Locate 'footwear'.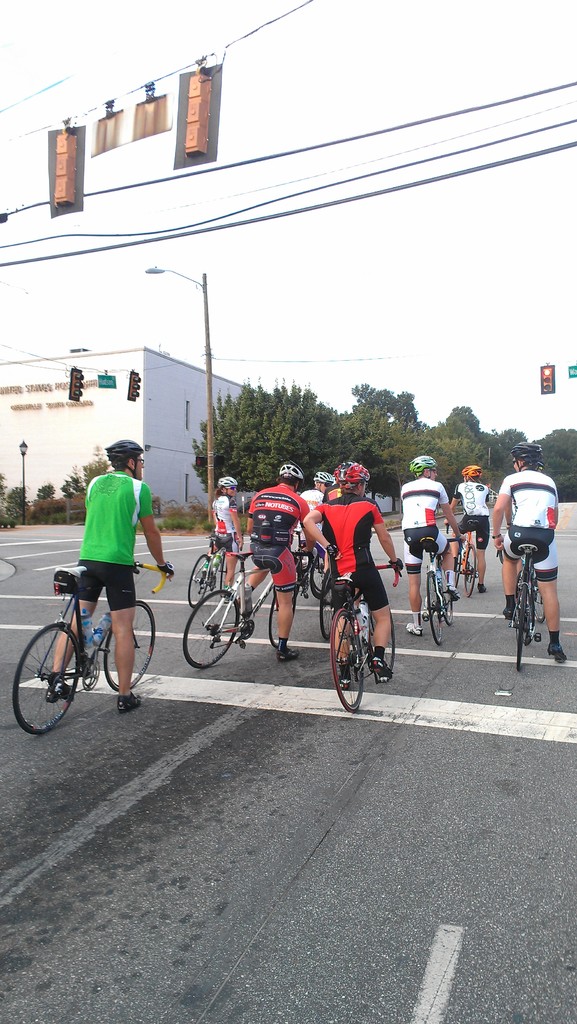
Bounding box: locate(369, 648, 392, 687).
